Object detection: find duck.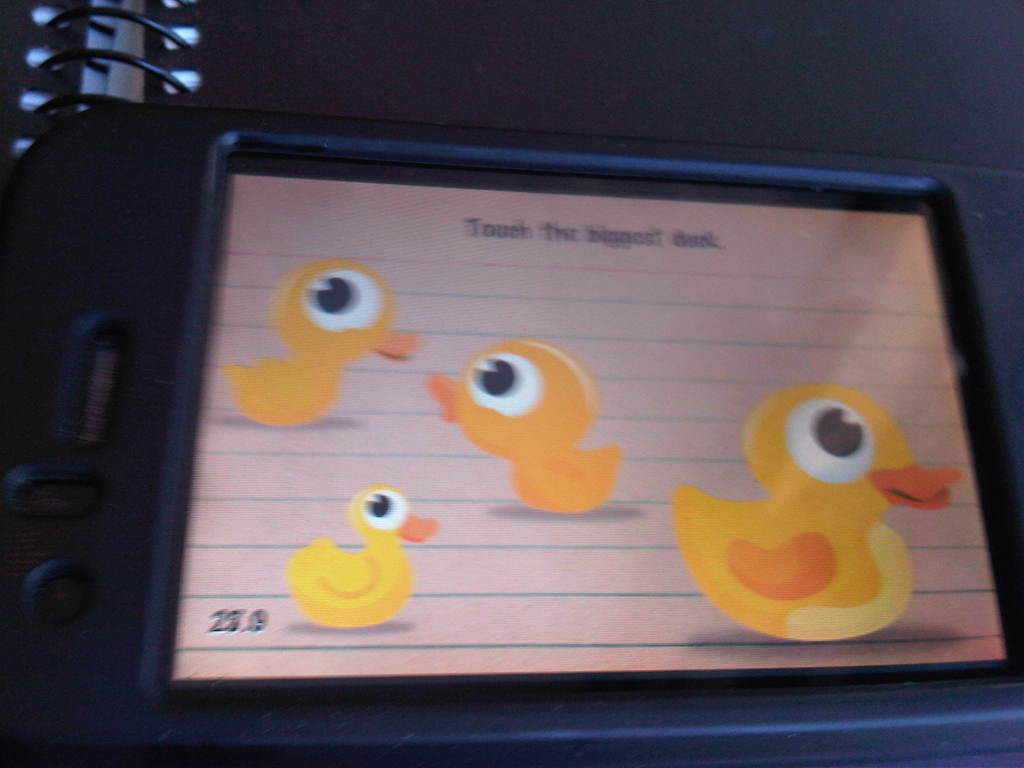
bbox(218, 258, 429, 434).
